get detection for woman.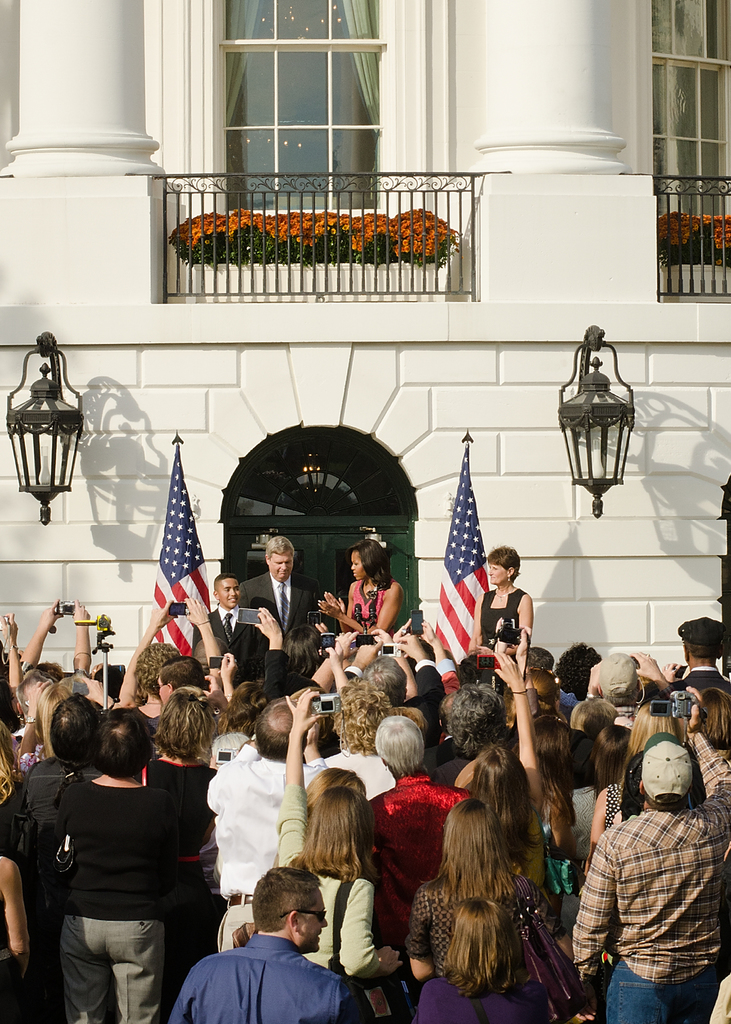
Detection: [x1=12, y1=598, x2=95, y2=712].
